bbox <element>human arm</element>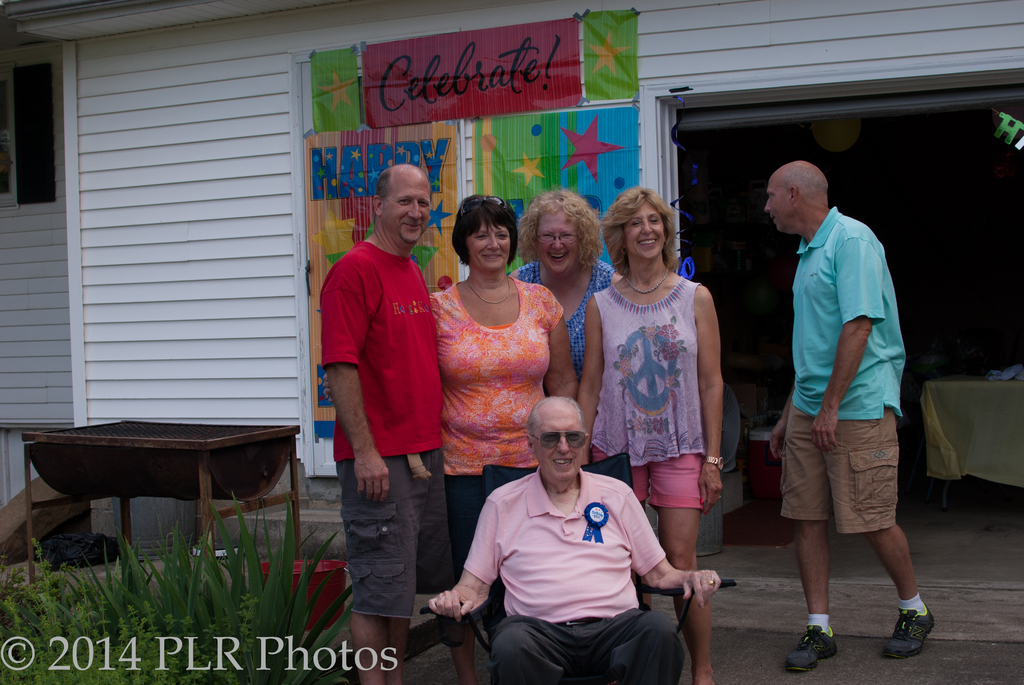
box=[808, 237, 886, 458]
